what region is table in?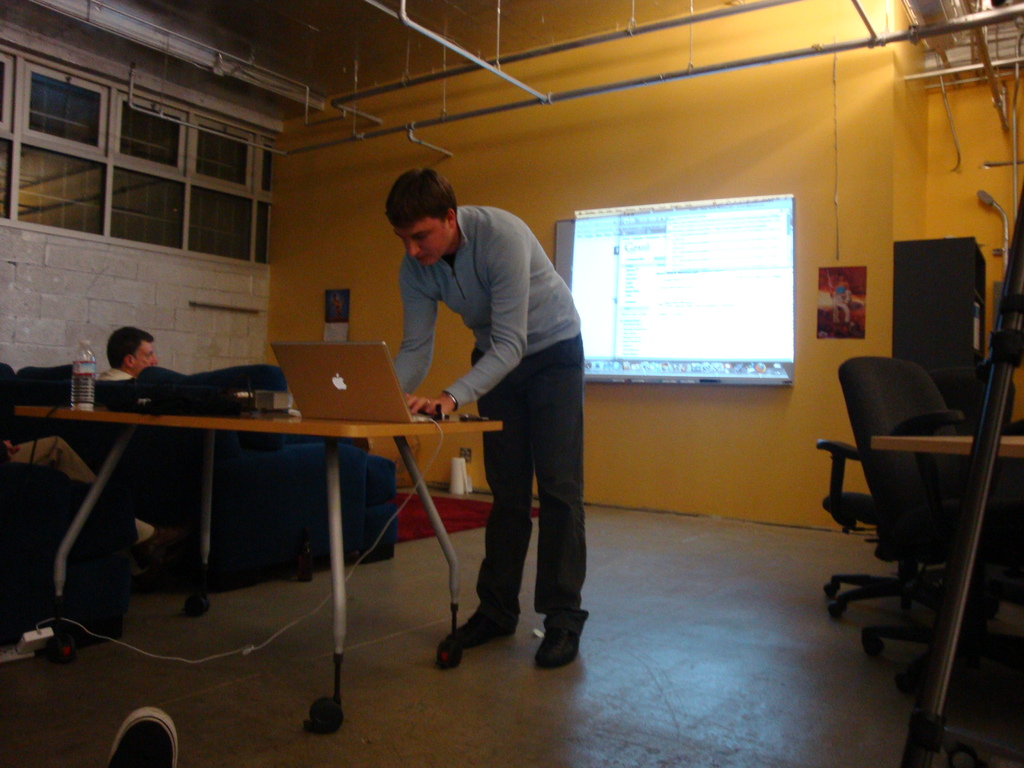
[x1=13, y1=401, x2=500, y2=729].
